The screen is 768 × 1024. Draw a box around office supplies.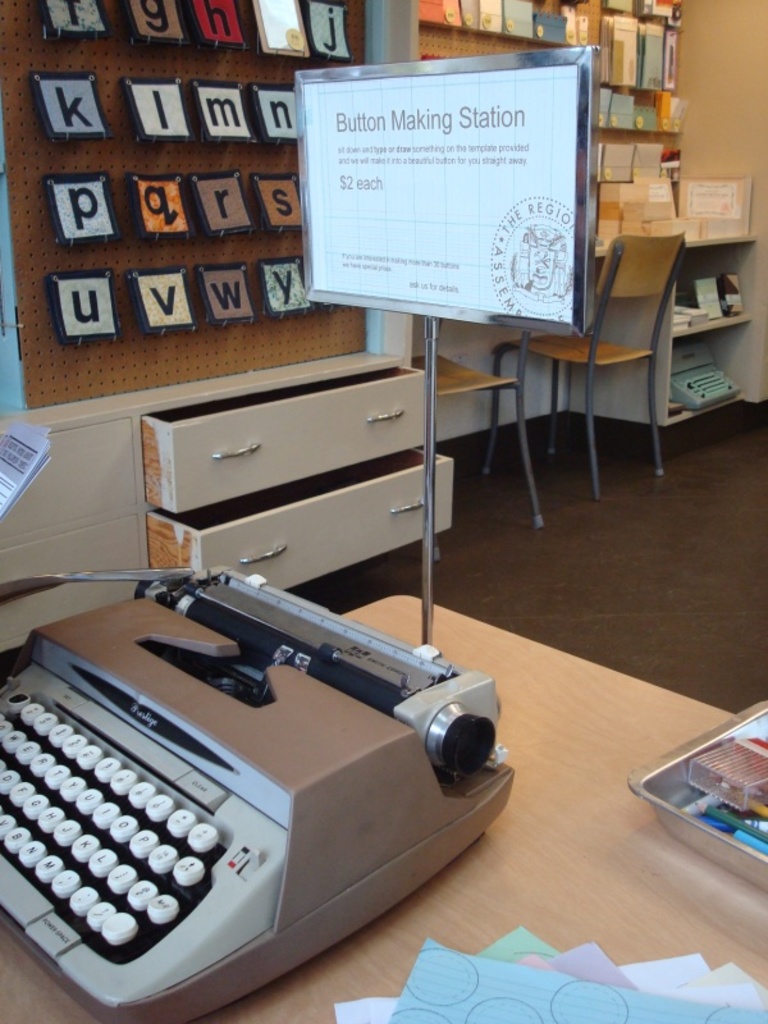
261:247:328:310.
